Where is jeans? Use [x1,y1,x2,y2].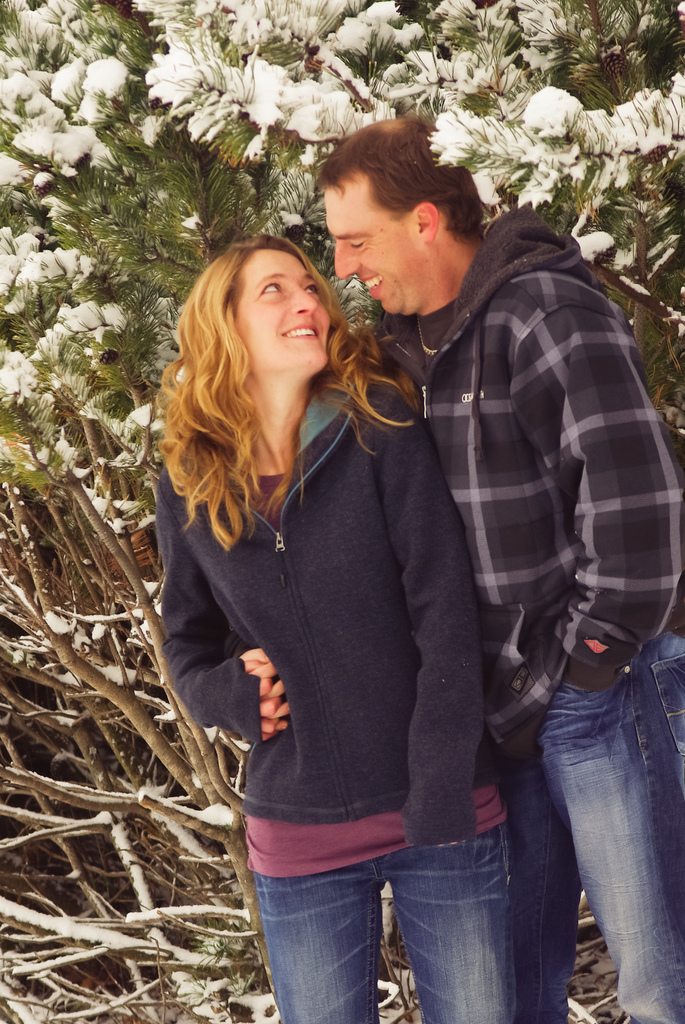
[250,822,518,1023].
